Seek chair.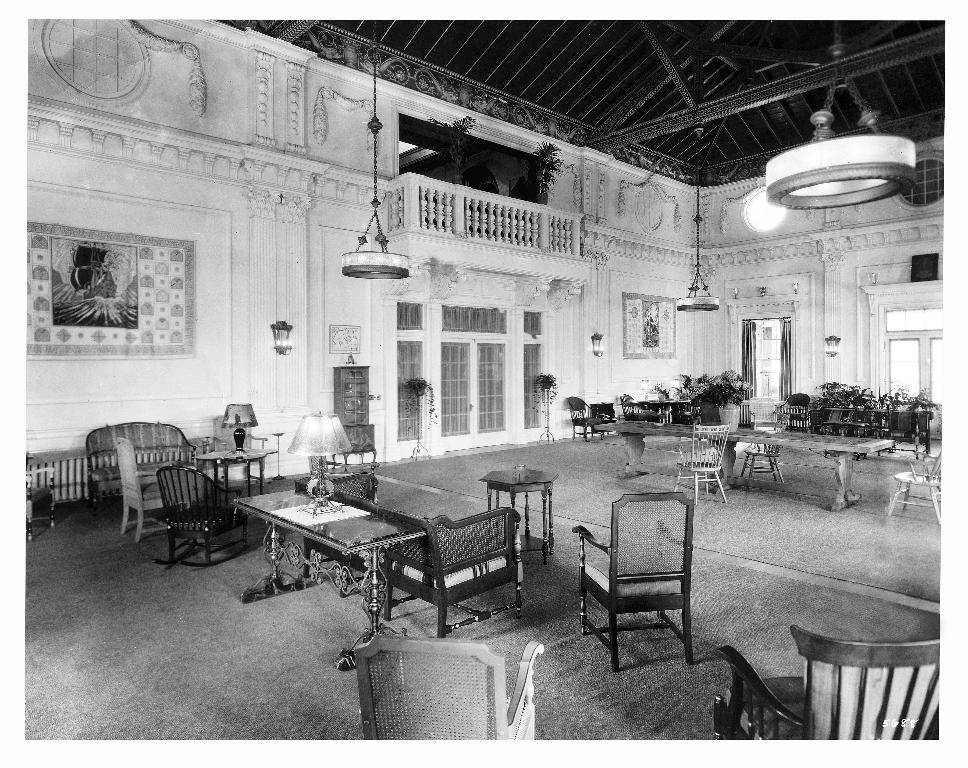
568/395/608/445.
